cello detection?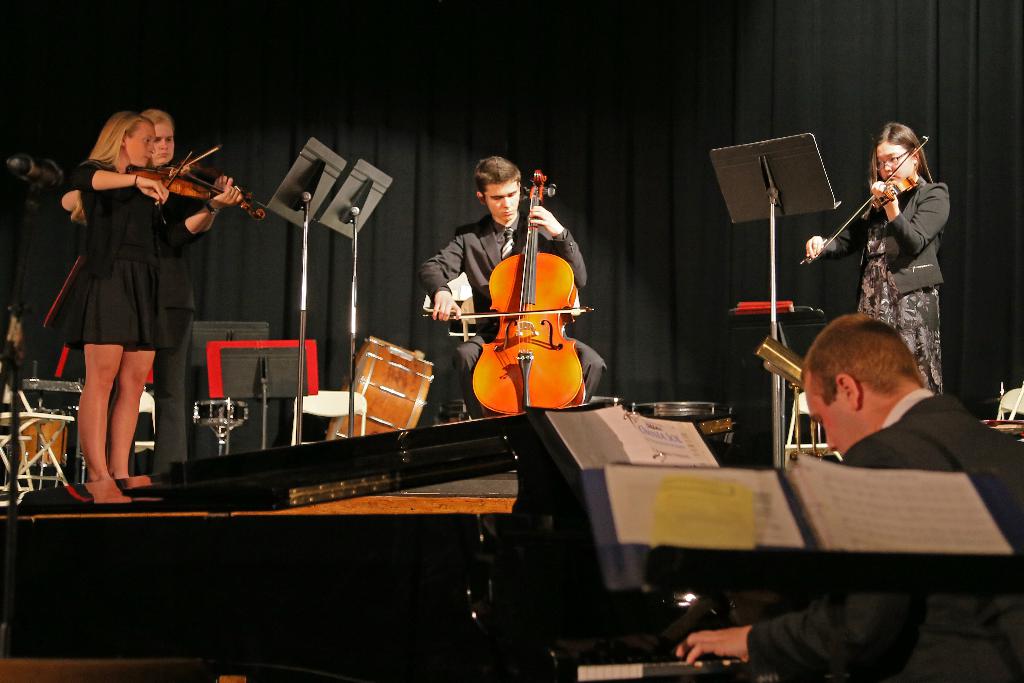
pyautogui.locateOnScreen(127, 148, 262, 224)
